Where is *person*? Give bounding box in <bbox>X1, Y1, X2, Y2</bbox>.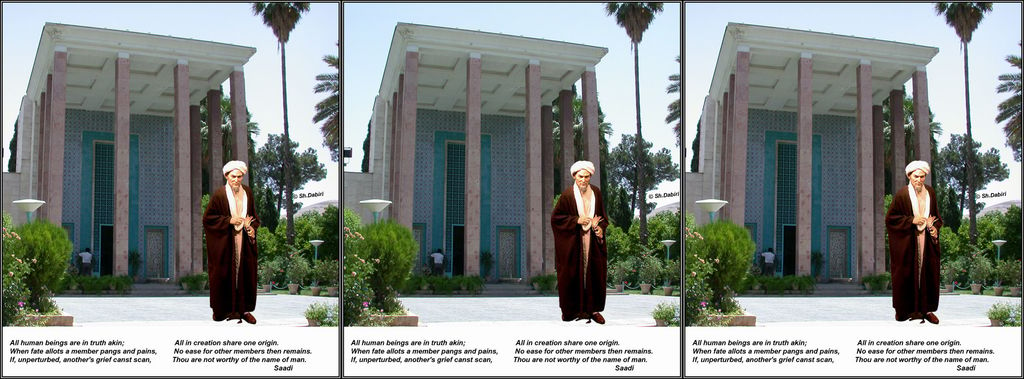
<bbox>207, 162, 260, 323</bbox>.
